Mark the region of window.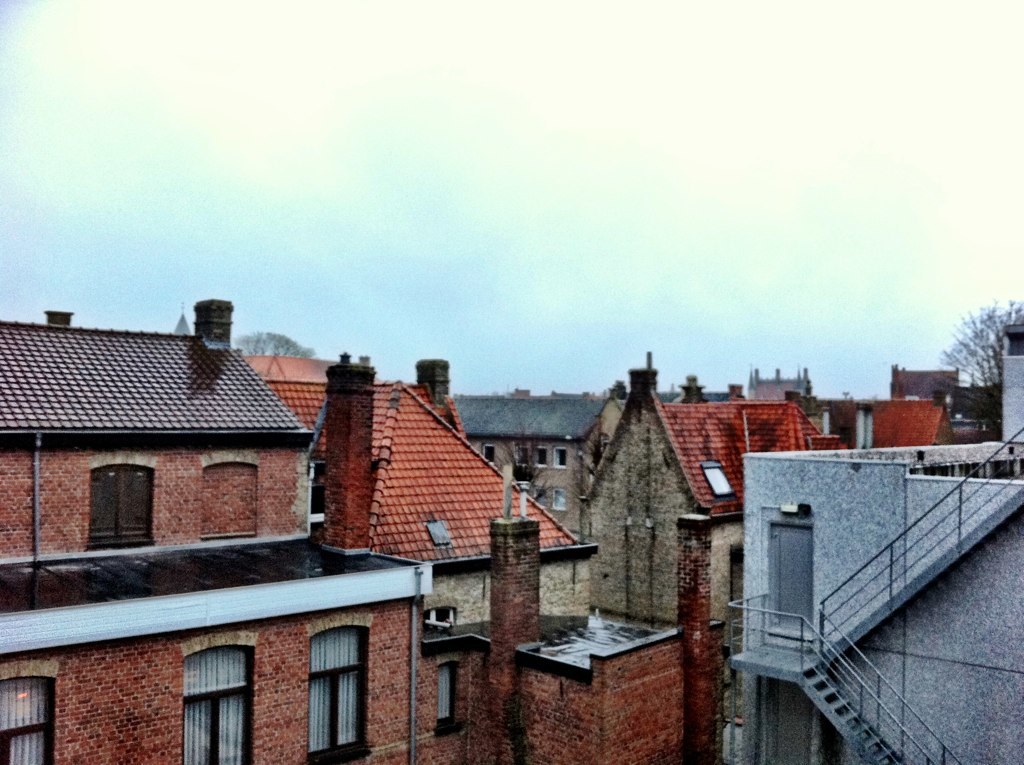
Region: 703,466,735,492.
